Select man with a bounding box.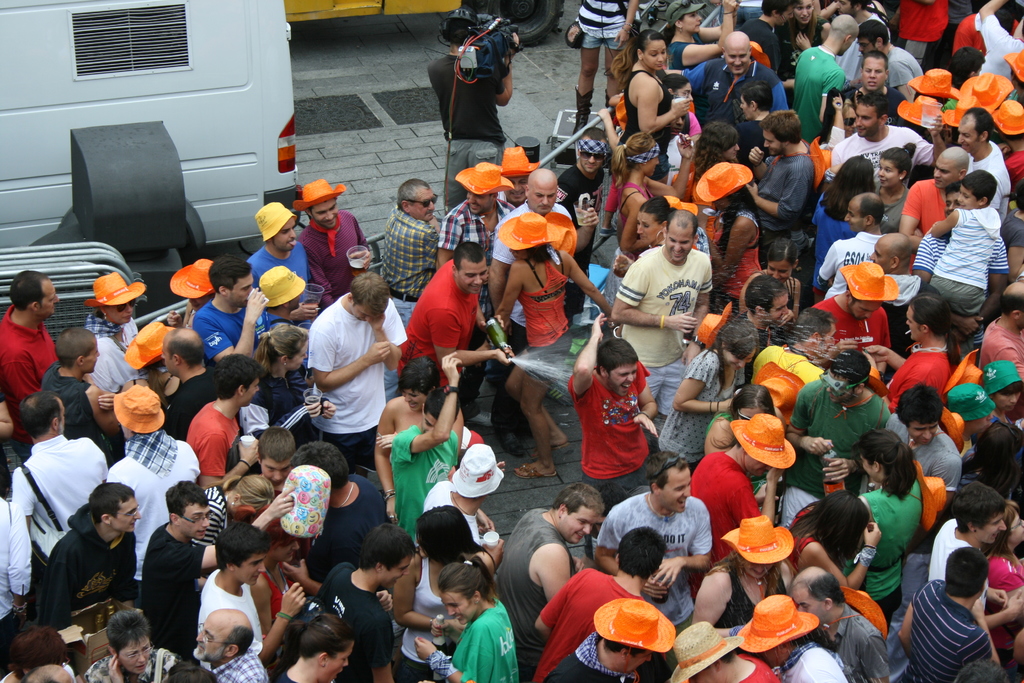
378, 177, 440, 298.
